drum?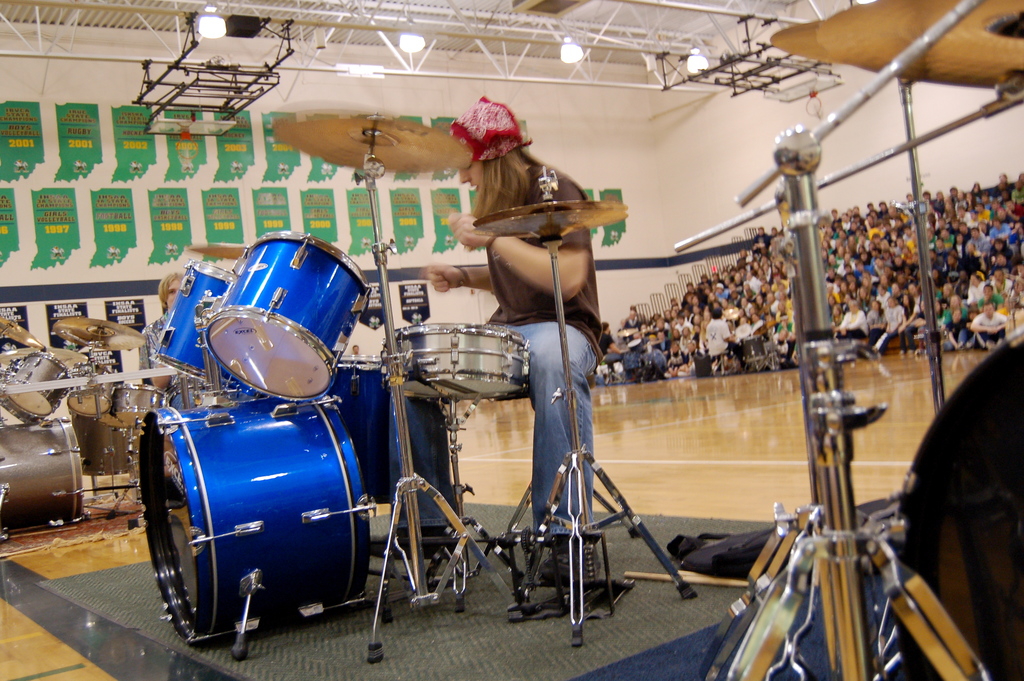
<region>135, 395, 378, 647</region>
